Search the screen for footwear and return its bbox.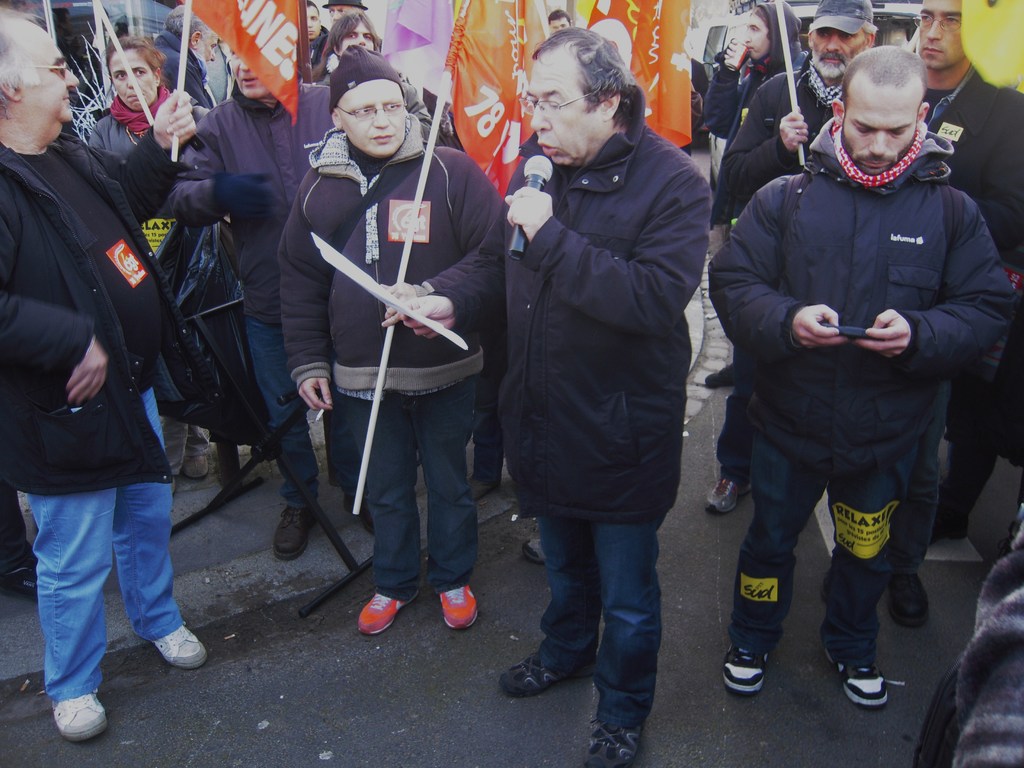
Found: bbox=[523, 533, 550, 569].
